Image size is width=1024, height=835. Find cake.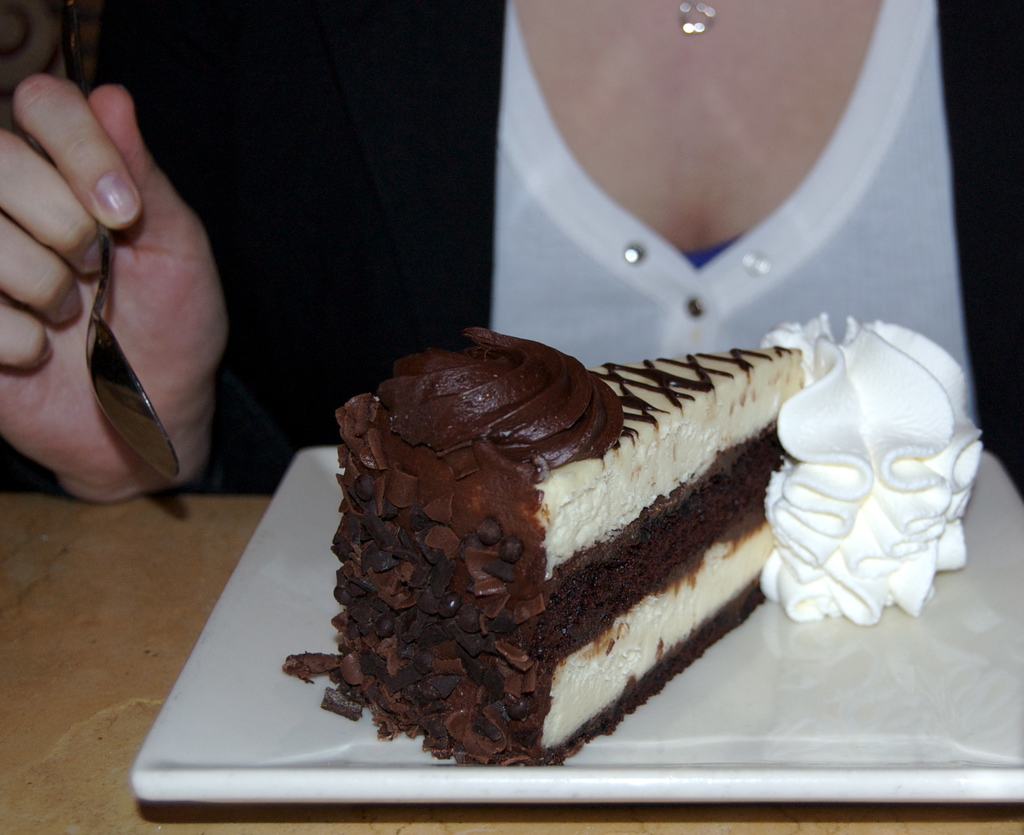
select_region(285, 326, 801, 765).
